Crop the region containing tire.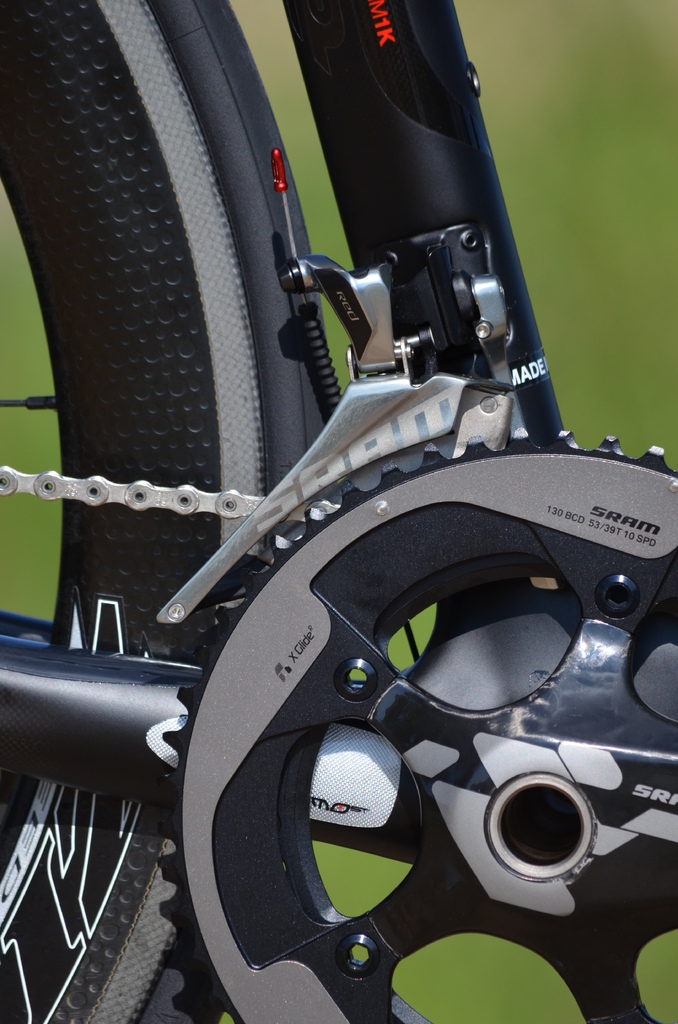
Crop region: rect(0, 0, 256, 1023).
